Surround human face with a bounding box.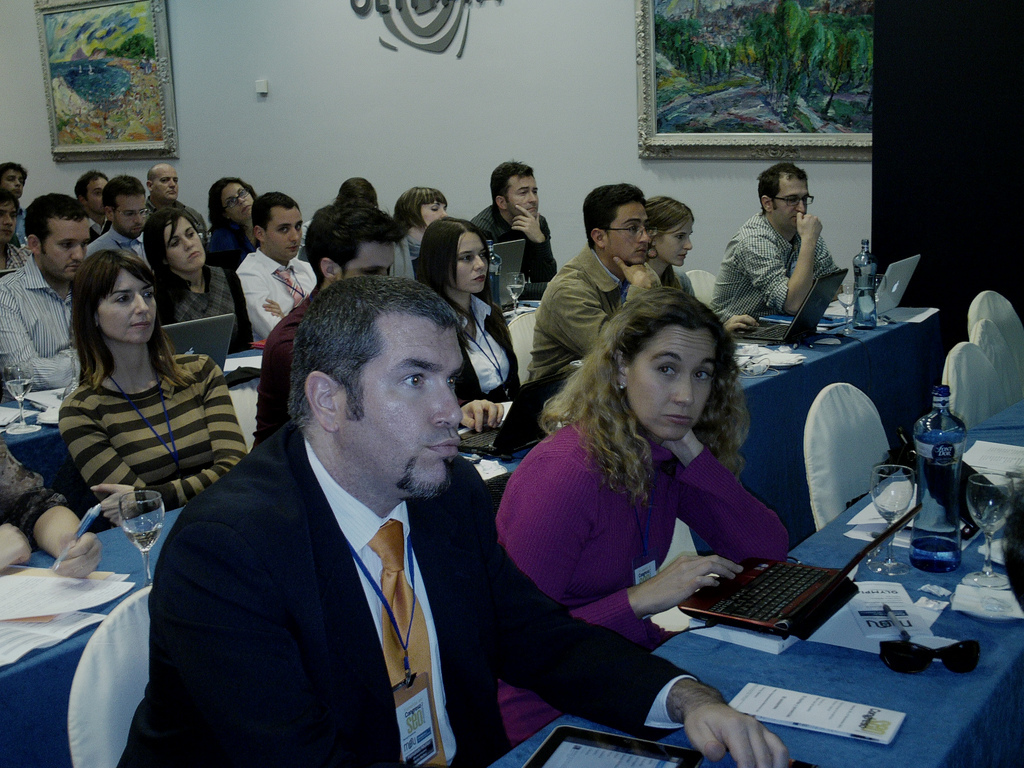
[left=503, top=176, right=540, bottom=210].
